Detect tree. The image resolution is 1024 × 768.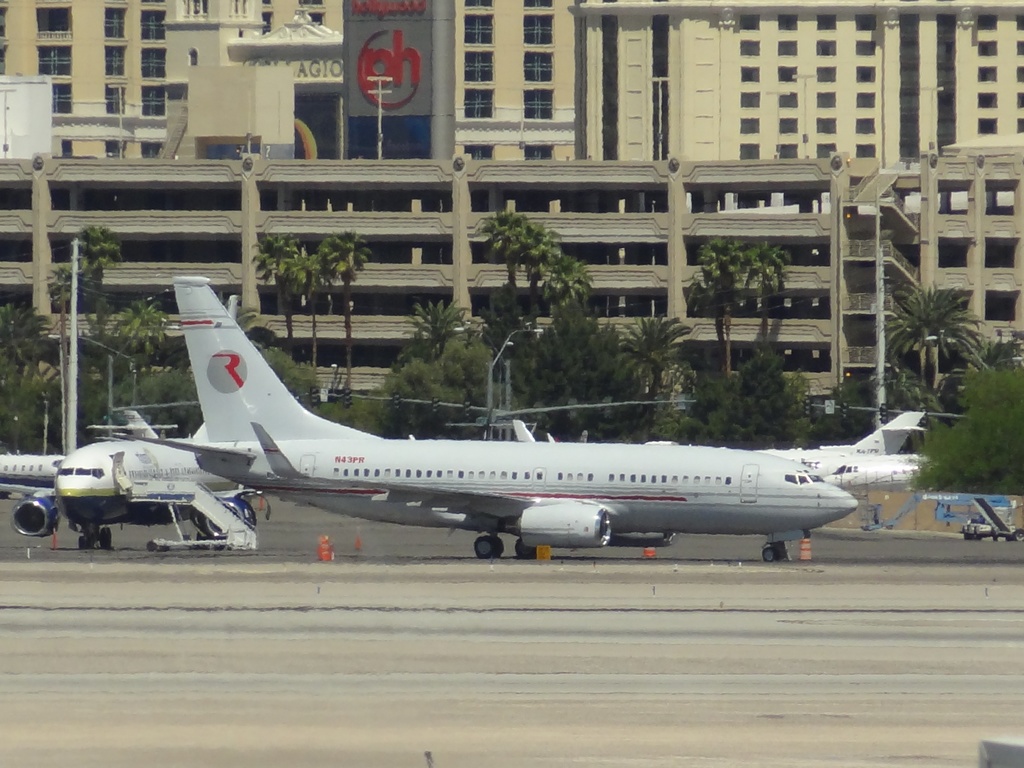
l=288, t=248, r=335, b=356.
